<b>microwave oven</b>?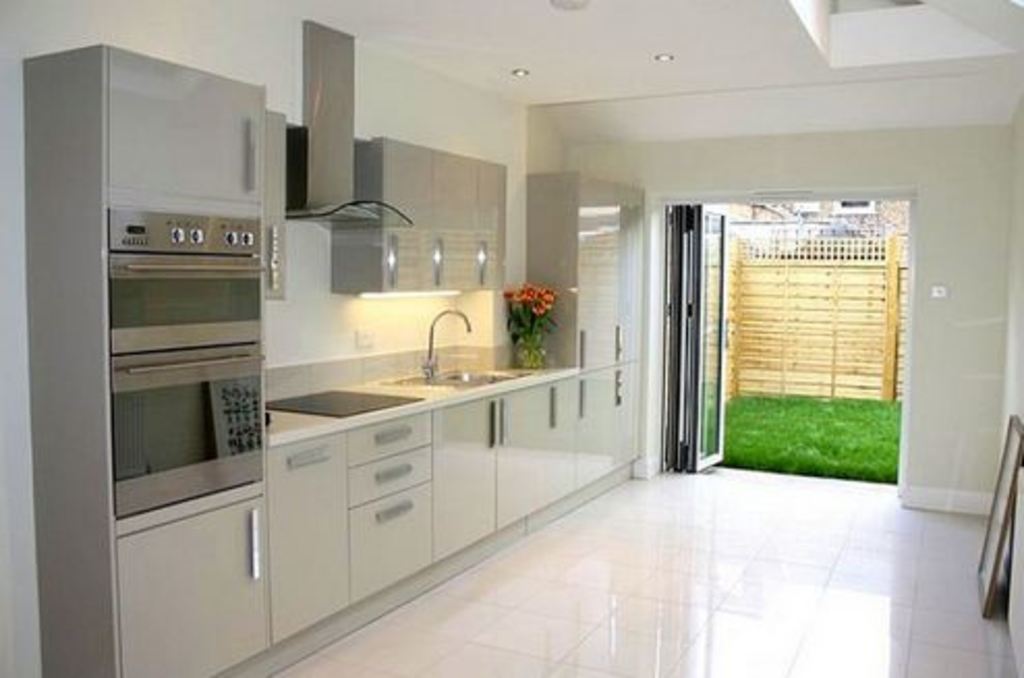
bbox=[50, 168, 311, 603]
